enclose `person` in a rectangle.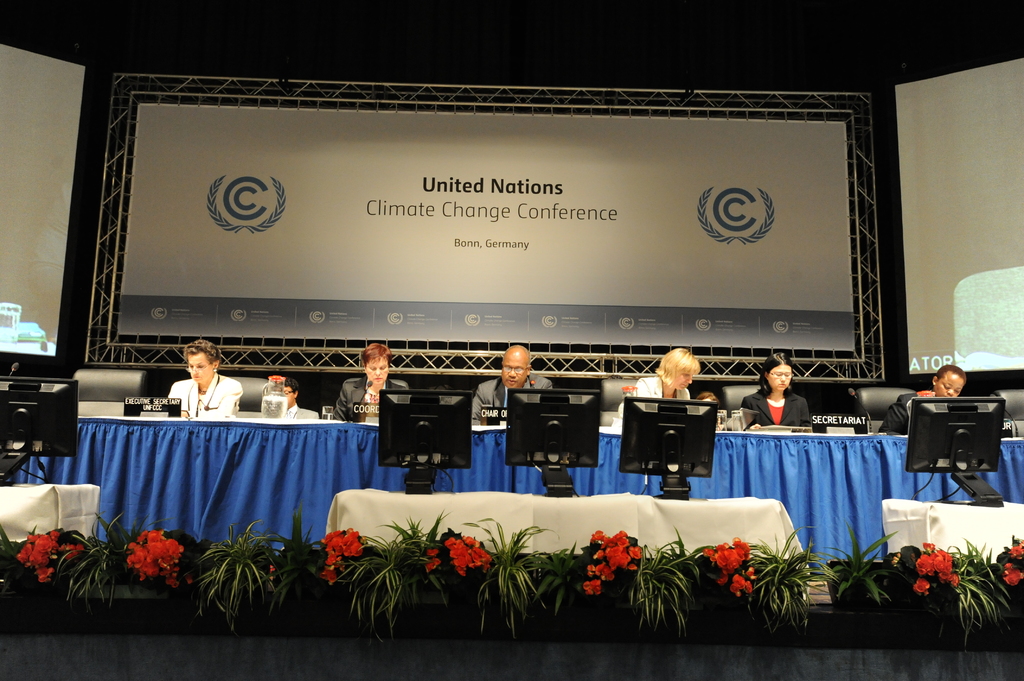
bbox(281, 377, 317, 419).
